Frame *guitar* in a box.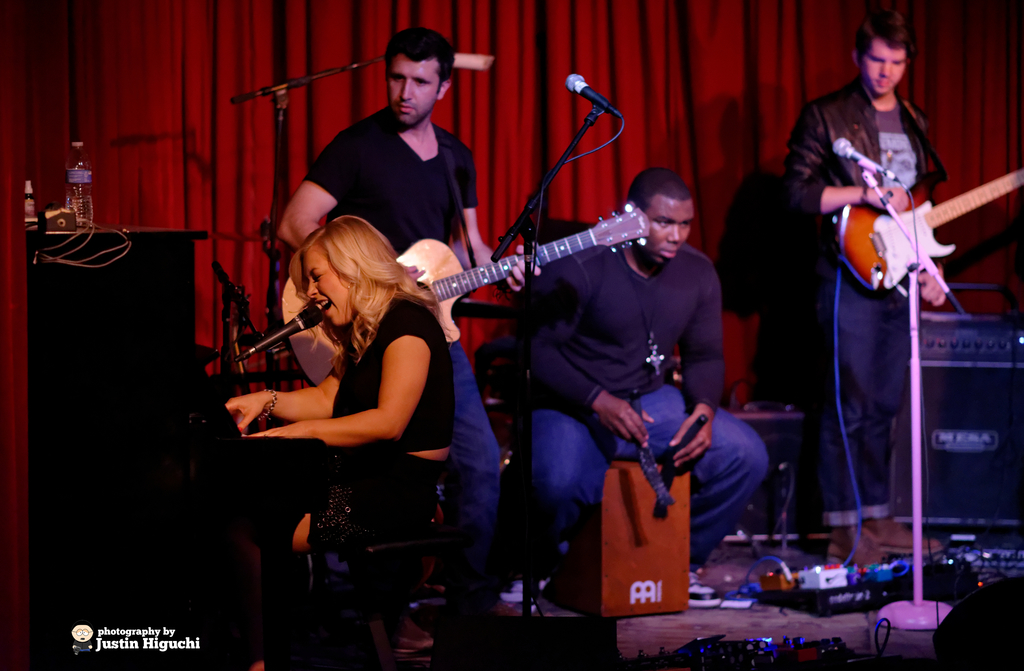
x1=277, y1=199, x2=652, y2=388.
